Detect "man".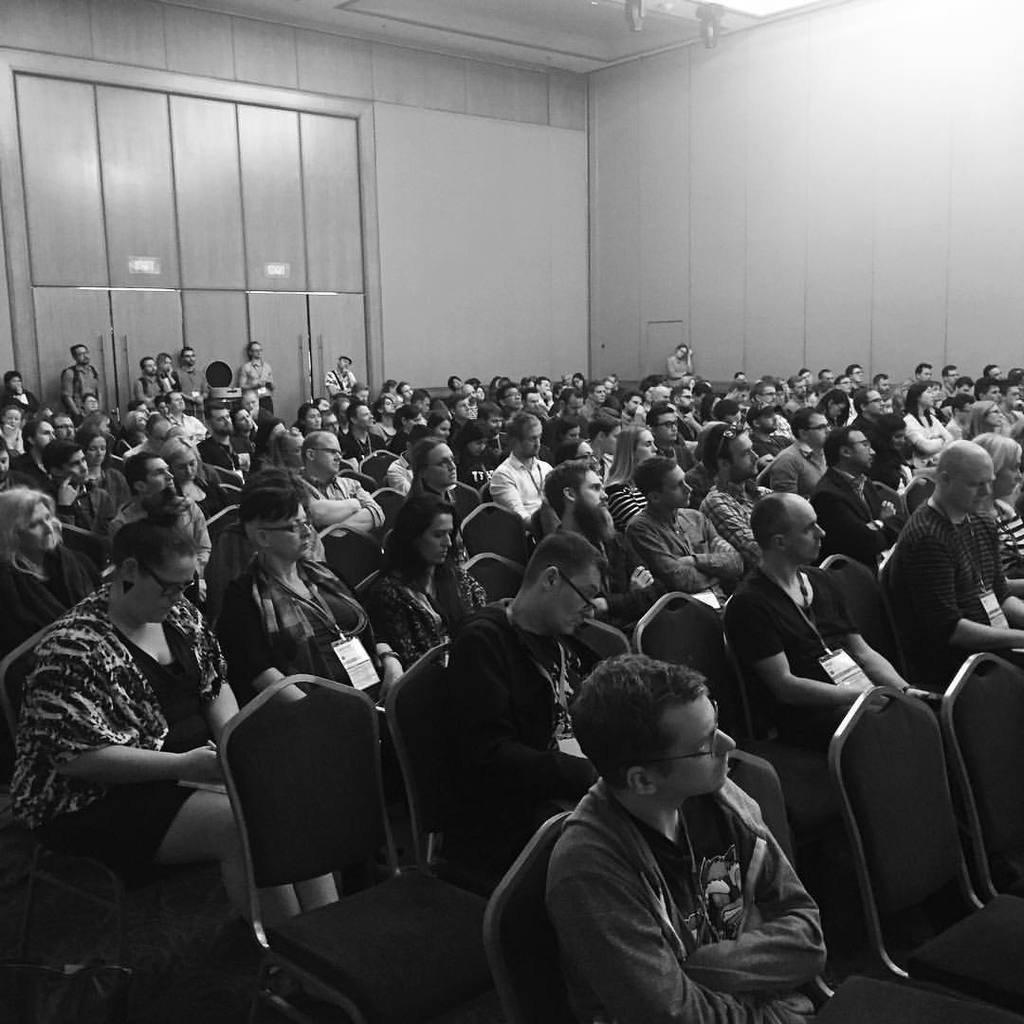
Detected at locate(0, 439, 33, 489).
